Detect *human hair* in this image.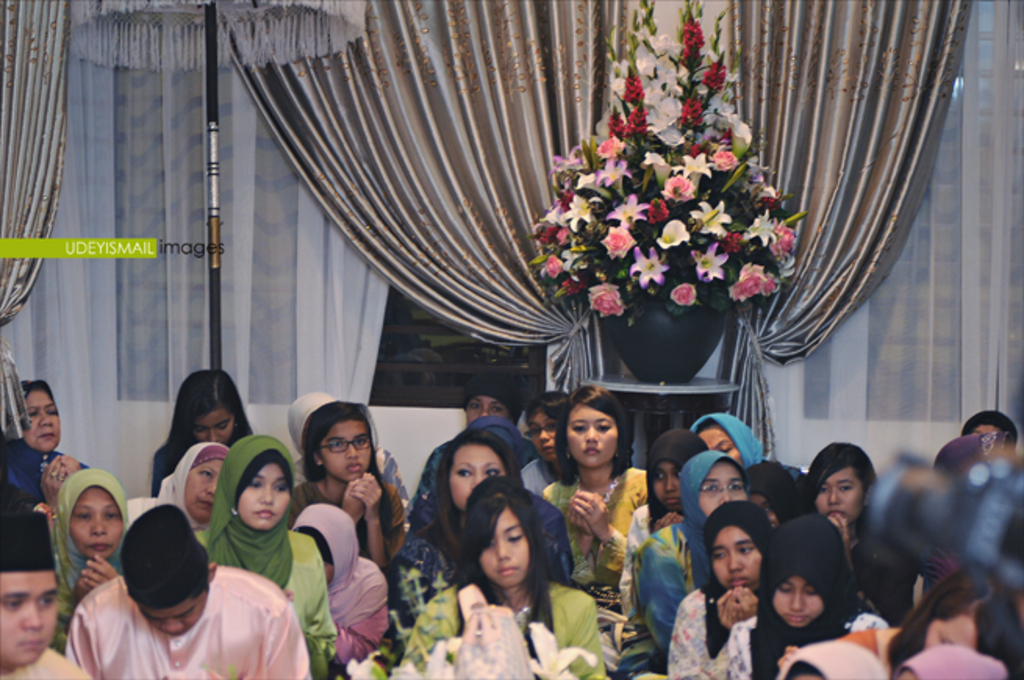
Detection: box=[161, 370, 255, 486].
